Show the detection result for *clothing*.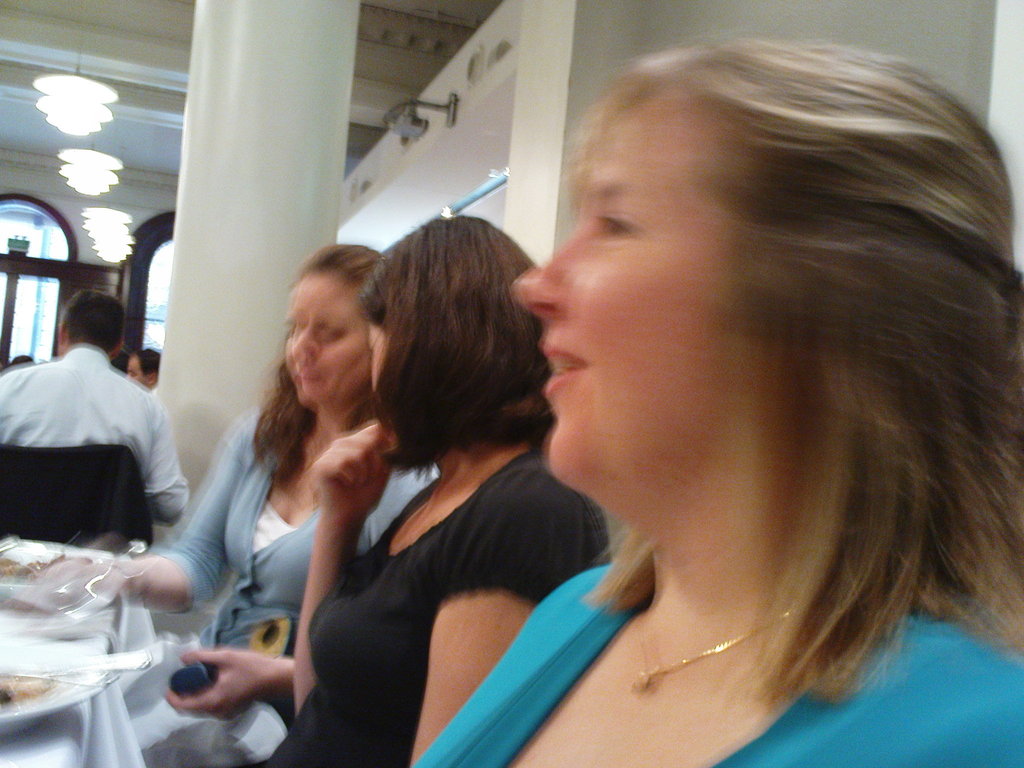
<box>411,552,1023,767</box>.
